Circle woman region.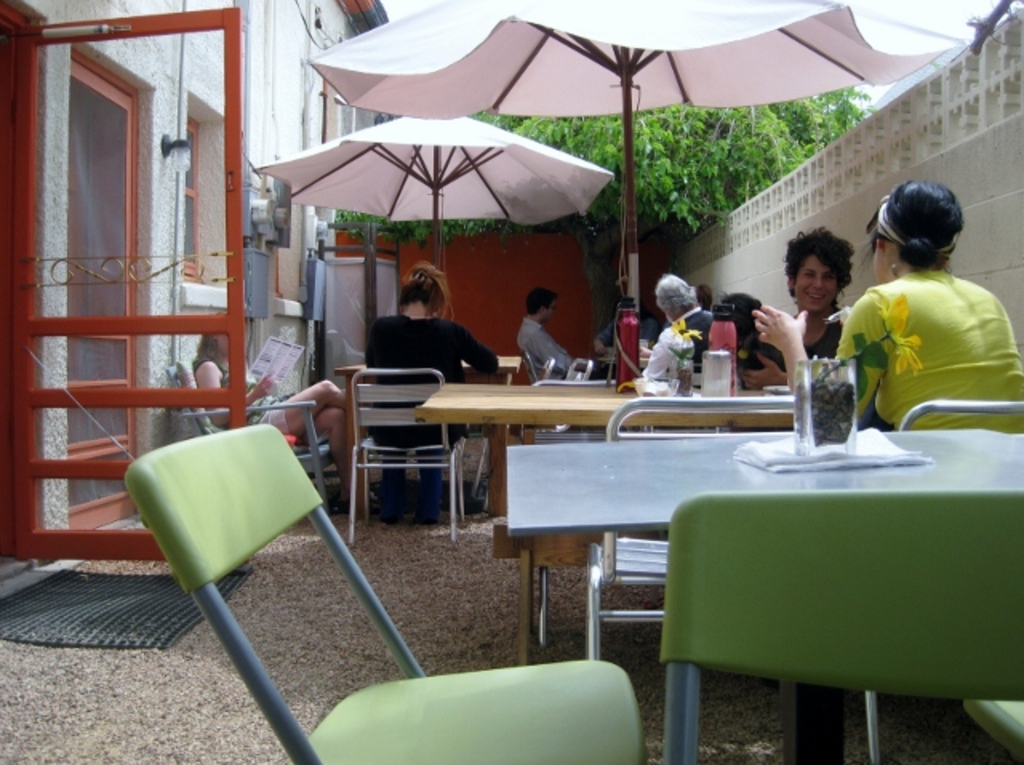
Region: <bbox>750, 176, 1022, 434</bbox>.
